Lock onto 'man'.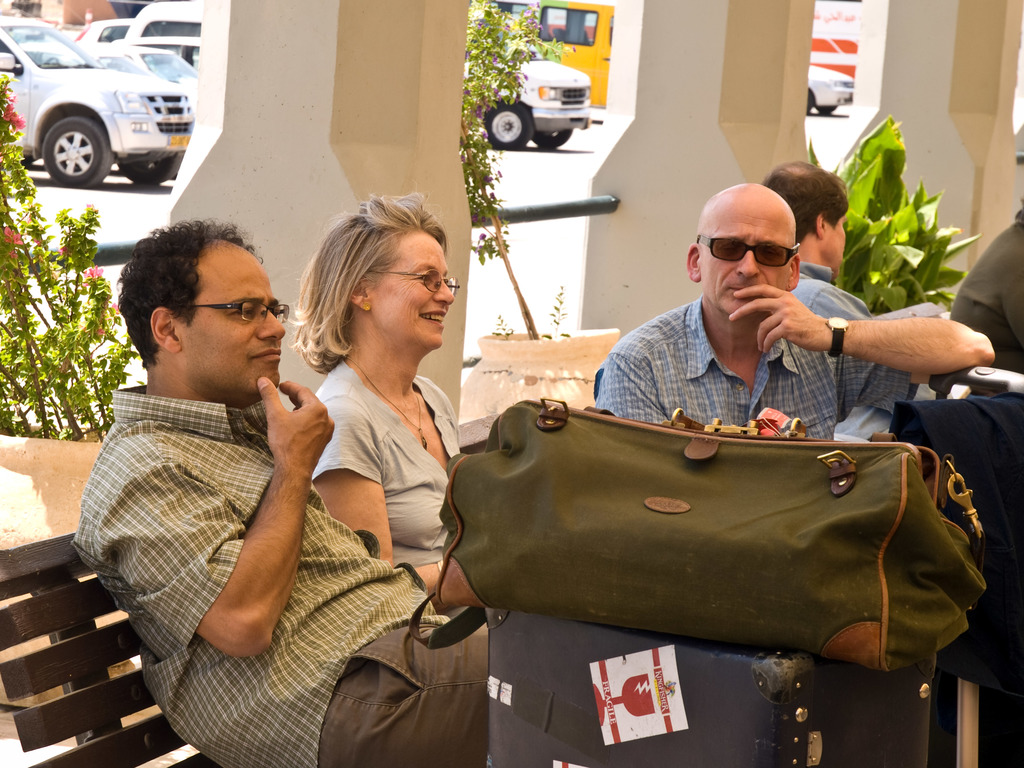
Locked: <box>758,156,872,323</box>.
